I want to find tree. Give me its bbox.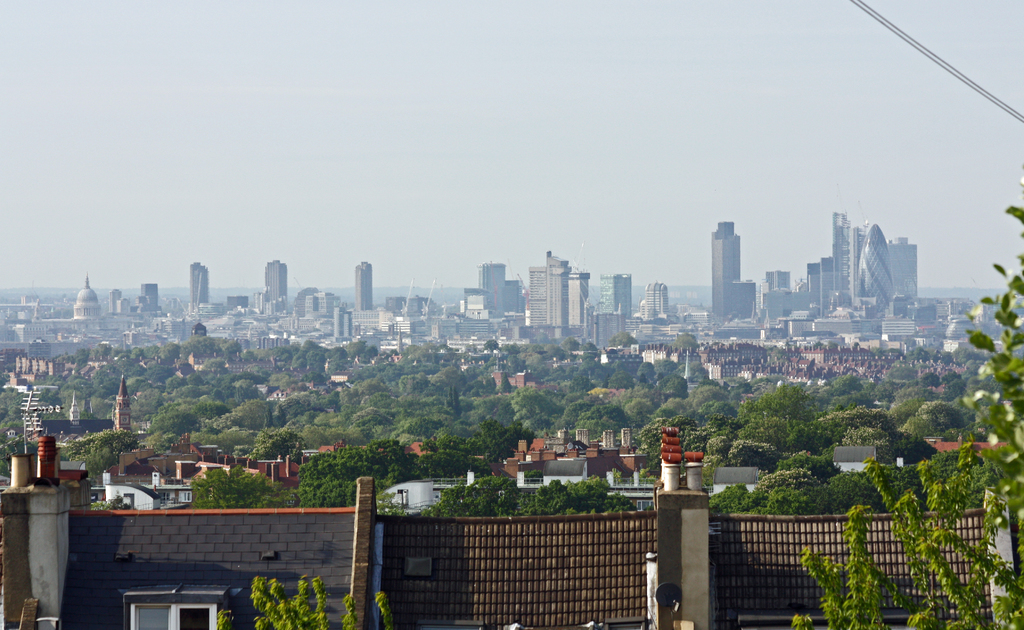
250, 424, 303, 460.
